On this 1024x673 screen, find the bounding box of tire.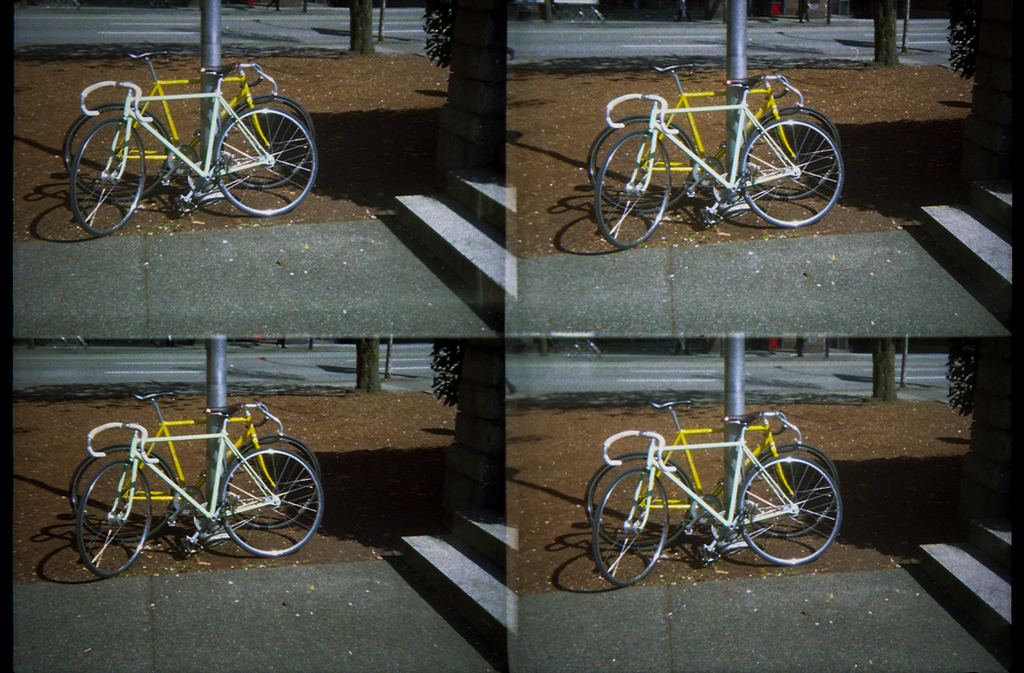
Bounding box: crop(585, 114, 694, 212).
